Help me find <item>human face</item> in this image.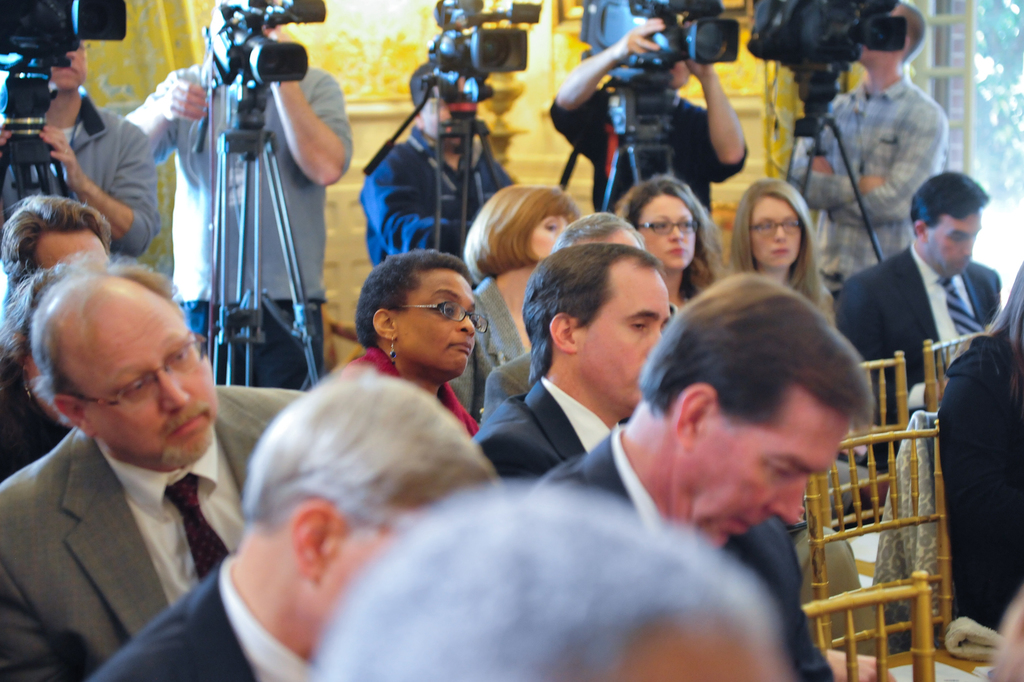
Found it: {"x1": 859, "y1": 15, "x2": 904, "y2": 63}.
